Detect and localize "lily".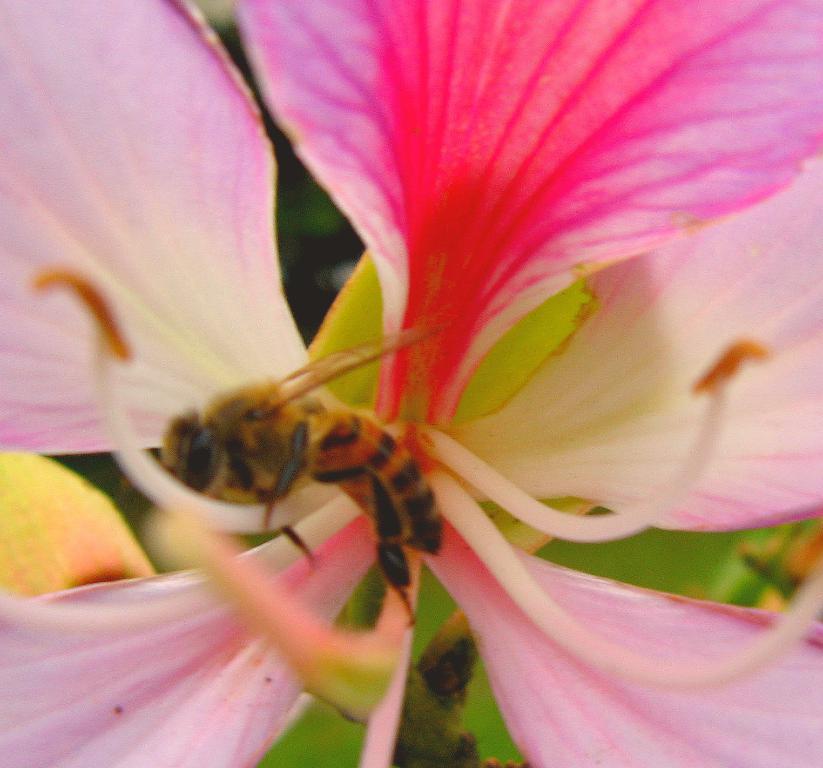
Localized at 0, 0, 822, 767.
